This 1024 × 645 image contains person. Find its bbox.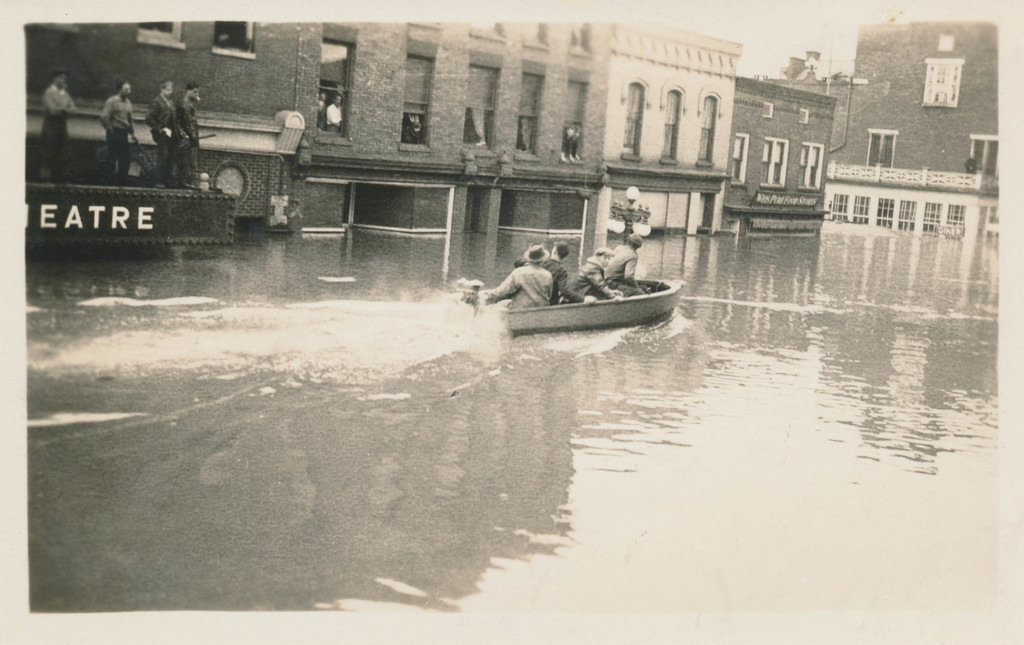
[329, 92, 341, 136].
